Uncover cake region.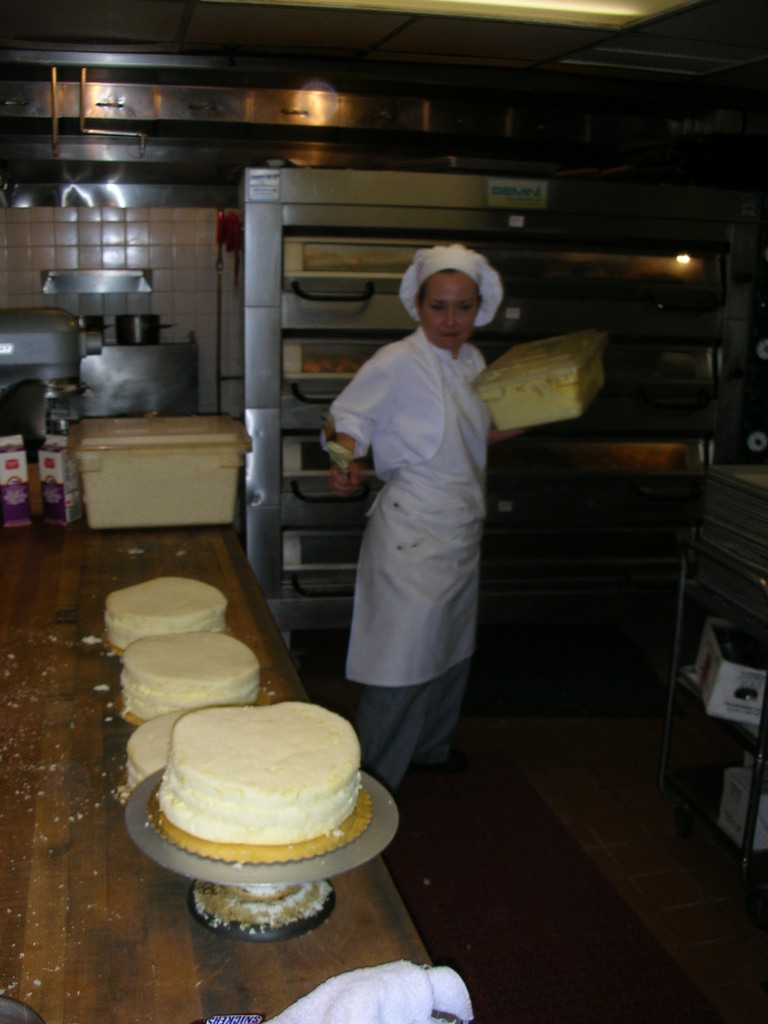
Uncovered: (107,578,233,653).
